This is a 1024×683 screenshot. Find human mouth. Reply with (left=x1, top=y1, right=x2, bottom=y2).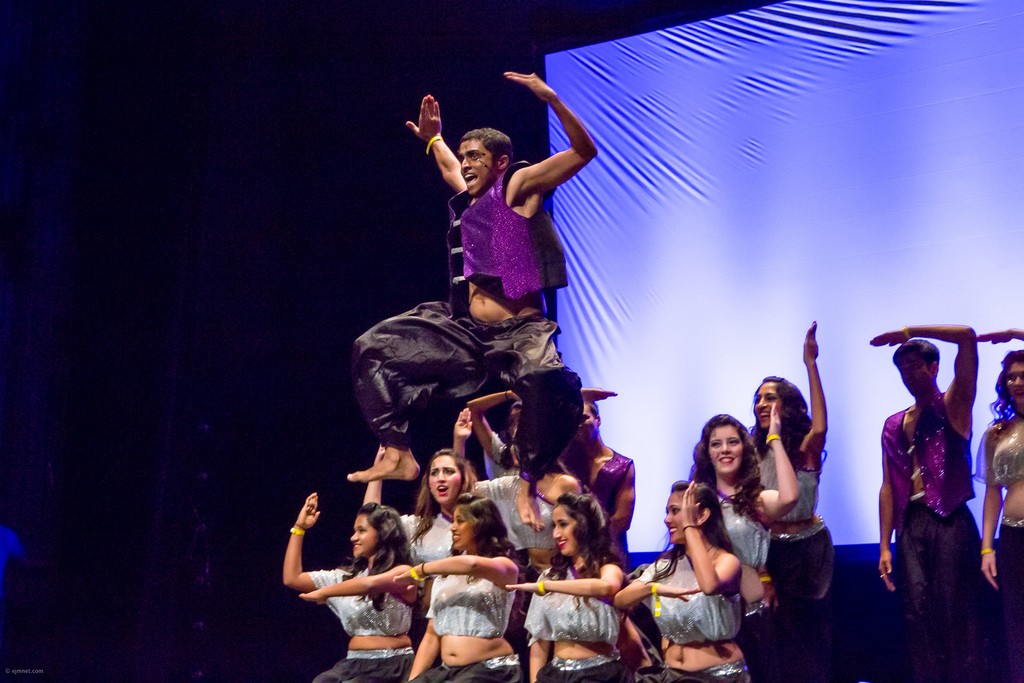
(left=909, top=382, right=916, bottom=386).
